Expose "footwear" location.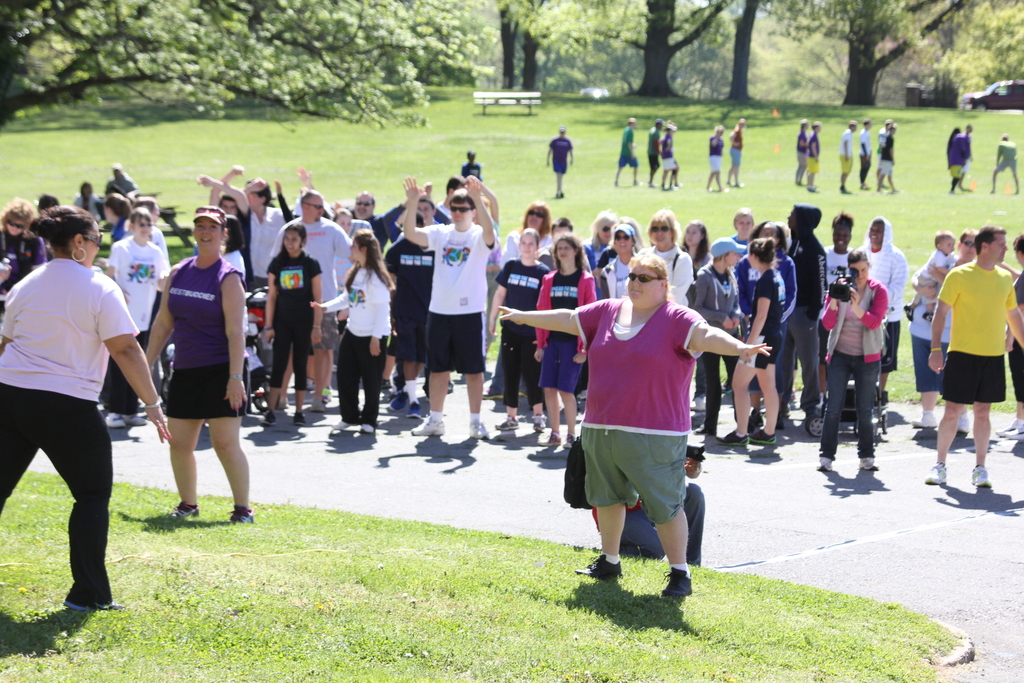
Exposed at bbox=[747, 424, 774, 443].
